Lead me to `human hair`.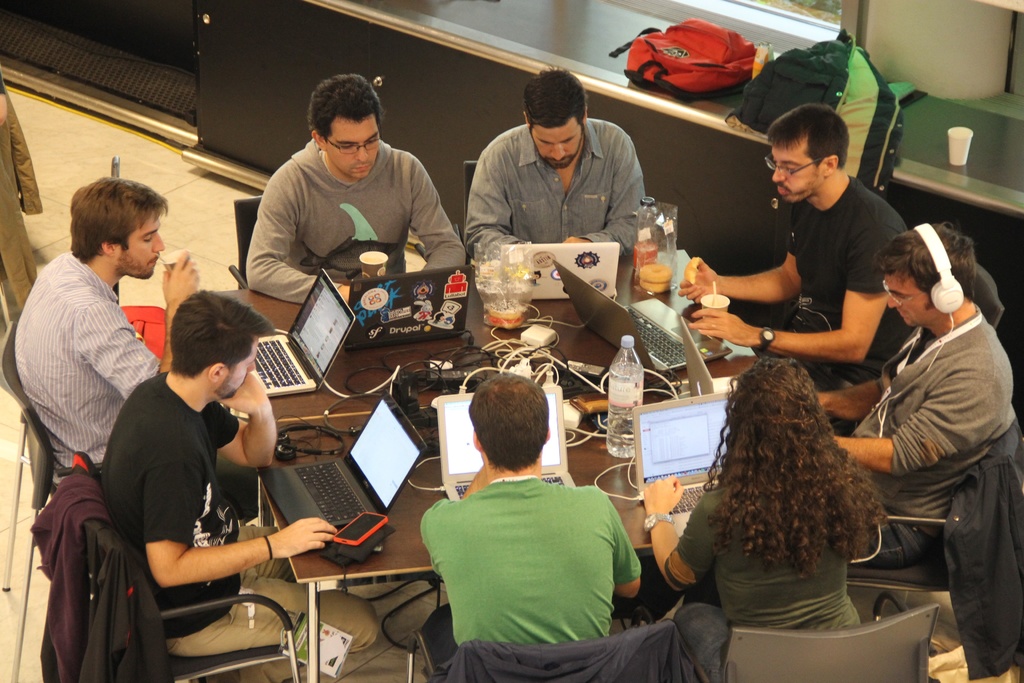
Lead to x1=769, y1=103, x2=850, y2=168.
